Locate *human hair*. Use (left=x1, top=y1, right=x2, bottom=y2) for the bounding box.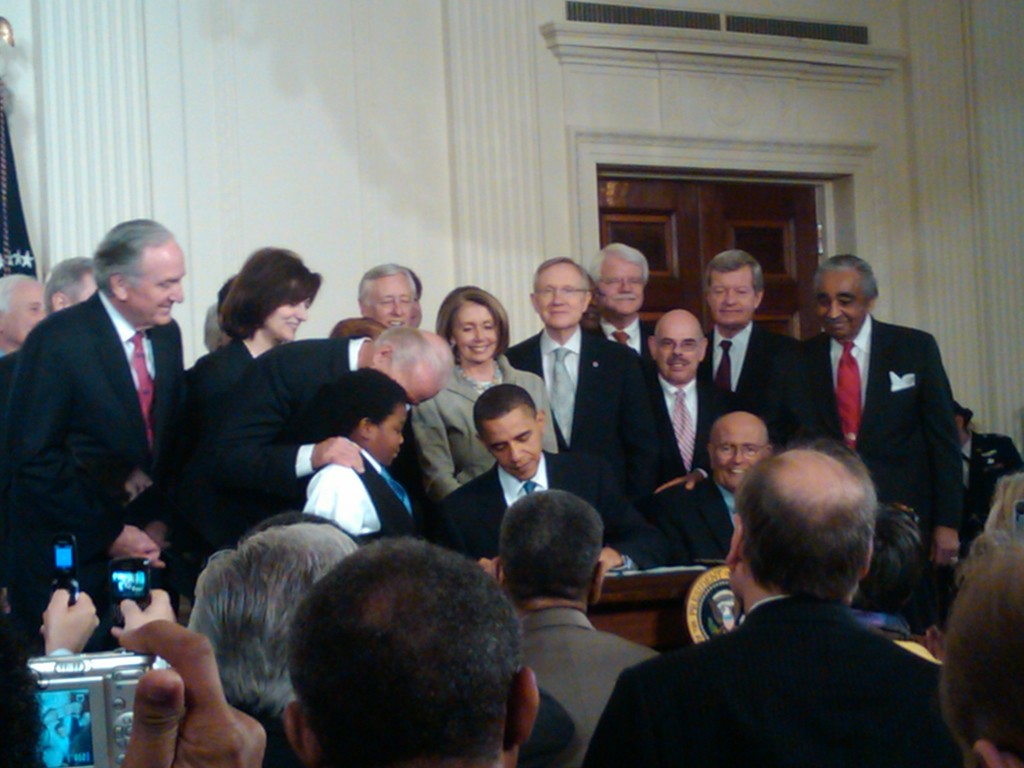
(left=287, top=537, right=526, bottom=767).
